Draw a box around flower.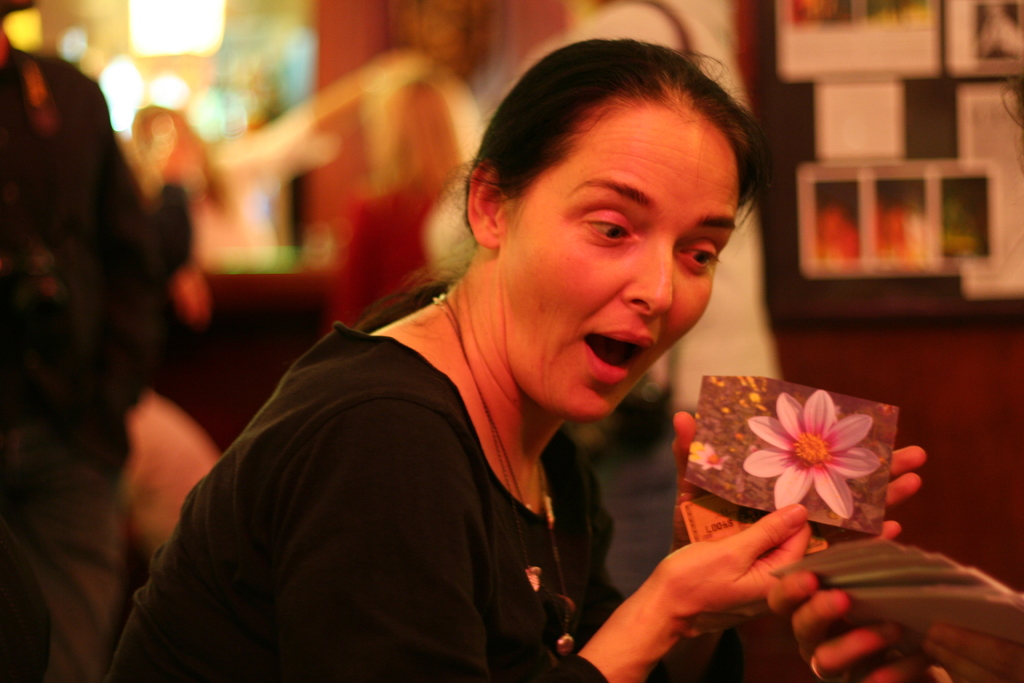
<bbox>730, 393, 894, 533</bbox>.
